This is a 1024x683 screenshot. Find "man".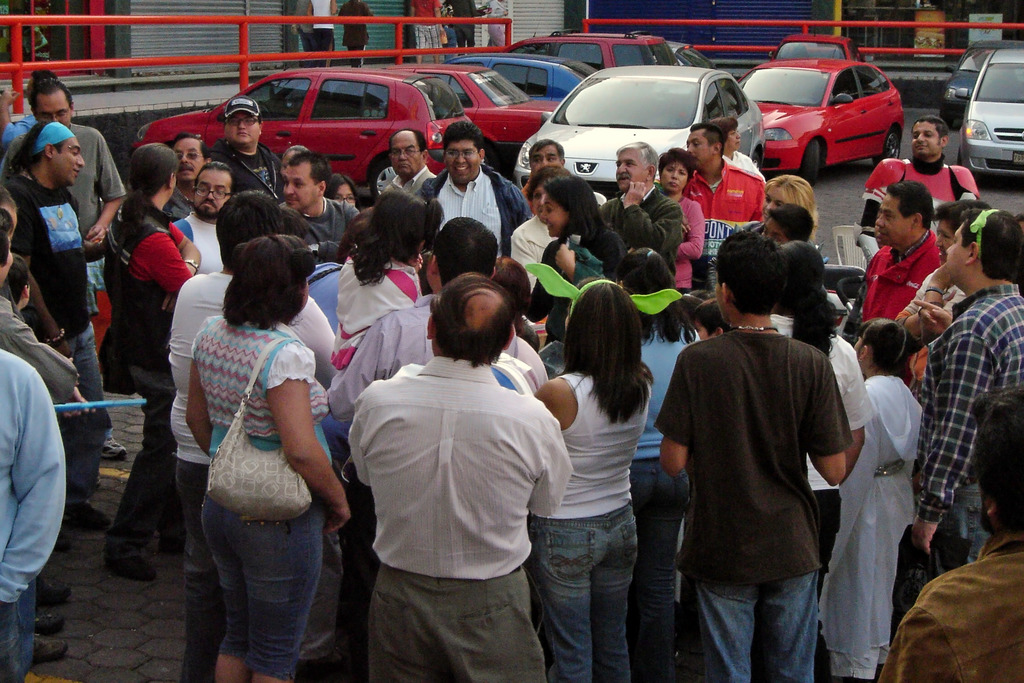
Bounding box: (x1=857, y1=176, x2=946, y2=342).
